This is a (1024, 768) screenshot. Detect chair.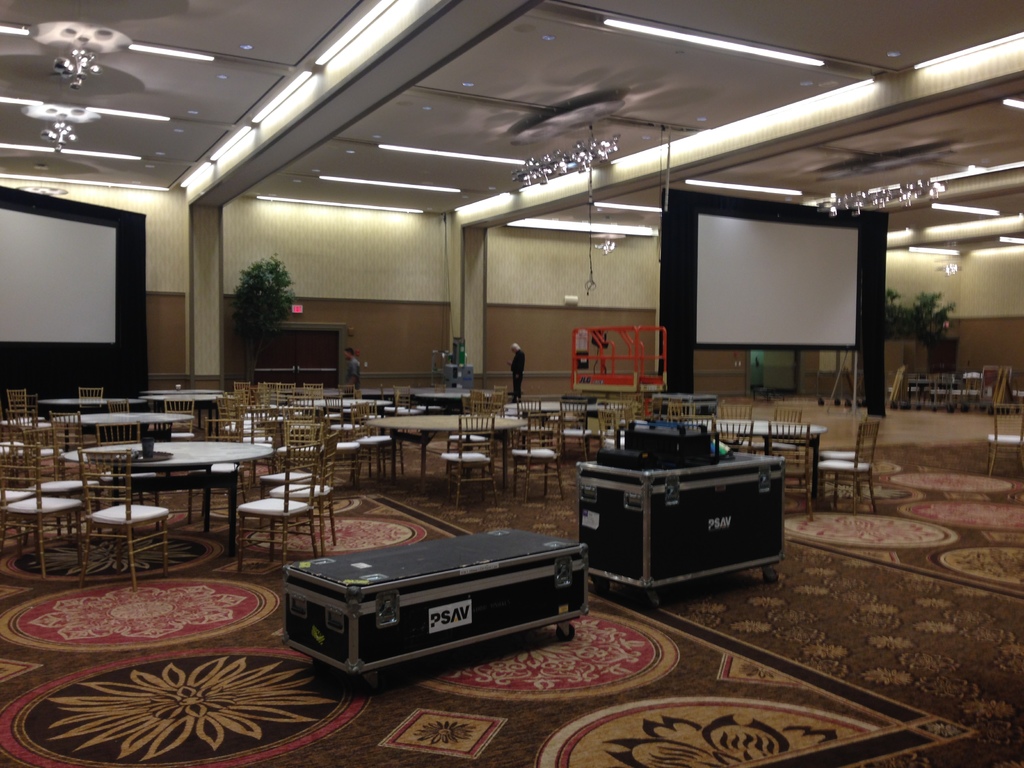
BBox(159, 397, 194, 440).
